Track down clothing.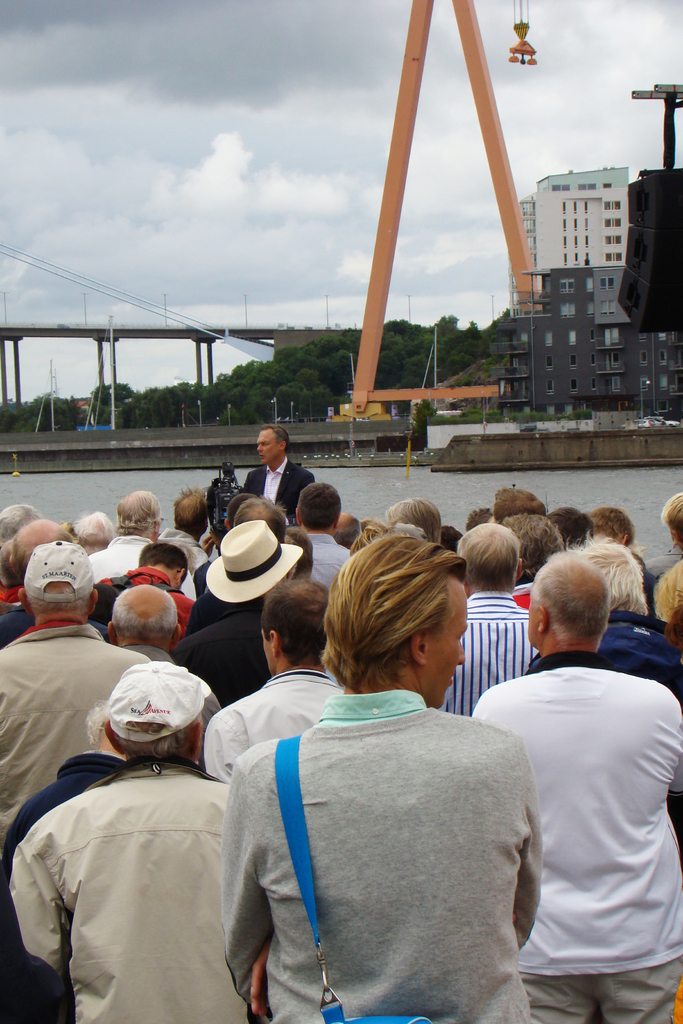
Tracked to left=114, top=641, right=174, bottom=666.
